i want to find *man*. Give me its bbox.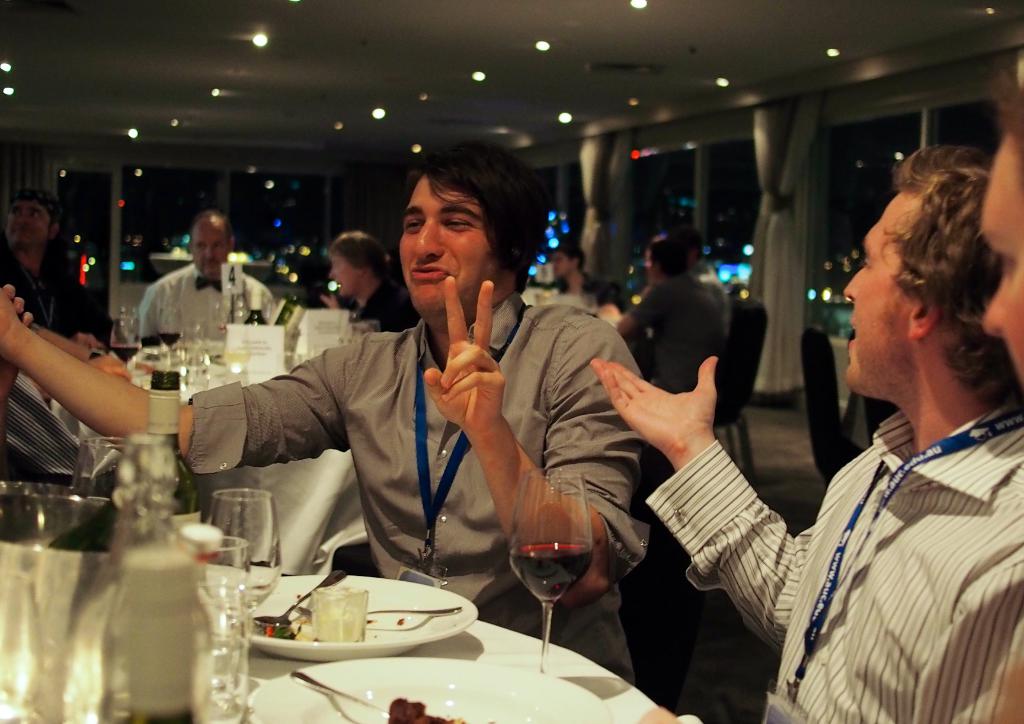
(left=618, top=234, right=730, bottom=425).
